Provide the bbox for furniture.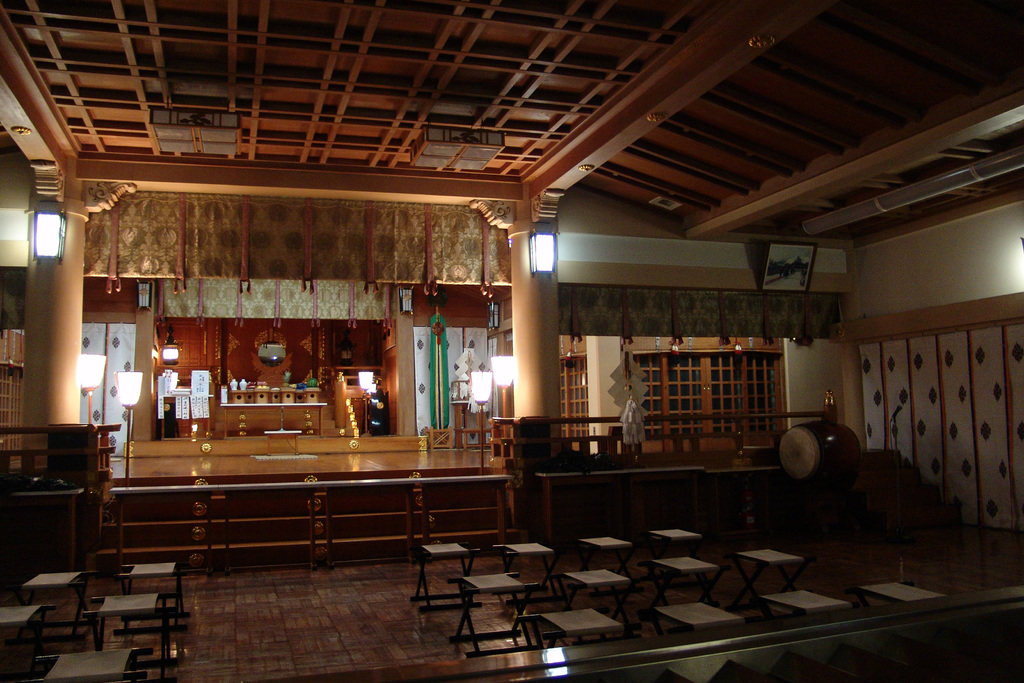
l=495, t=414, r=548, b=457.
